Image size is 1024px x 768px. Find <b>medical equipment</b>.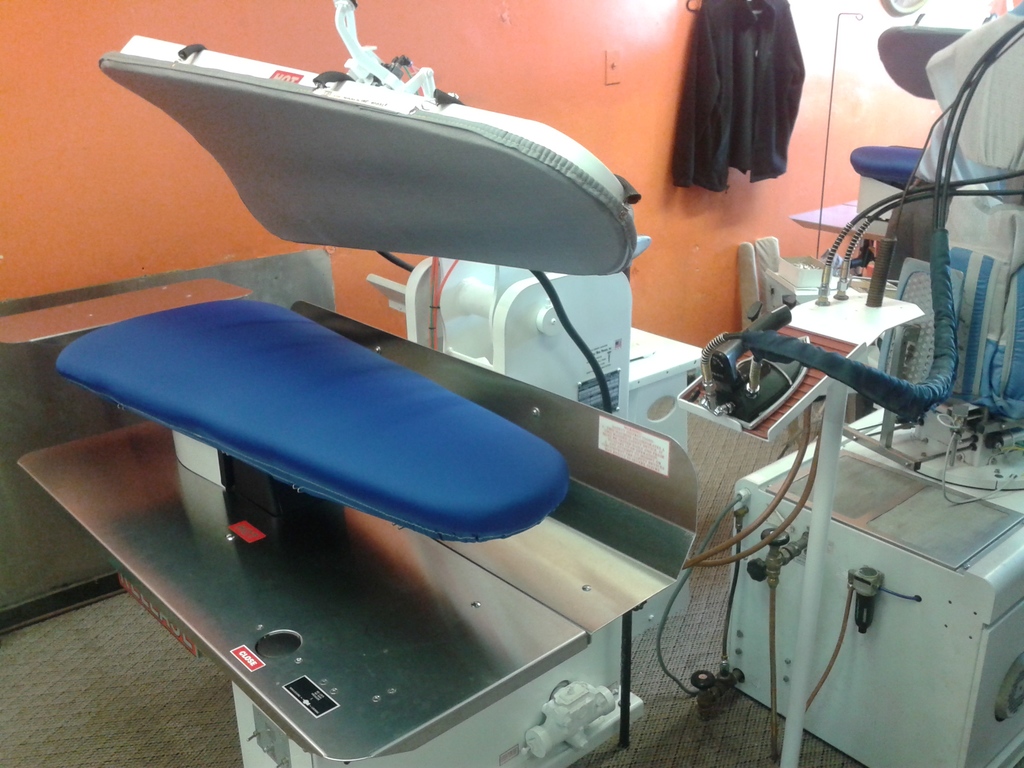
{"x1": 731, "y1": 229, "x2": 875, "y2": 332}.
